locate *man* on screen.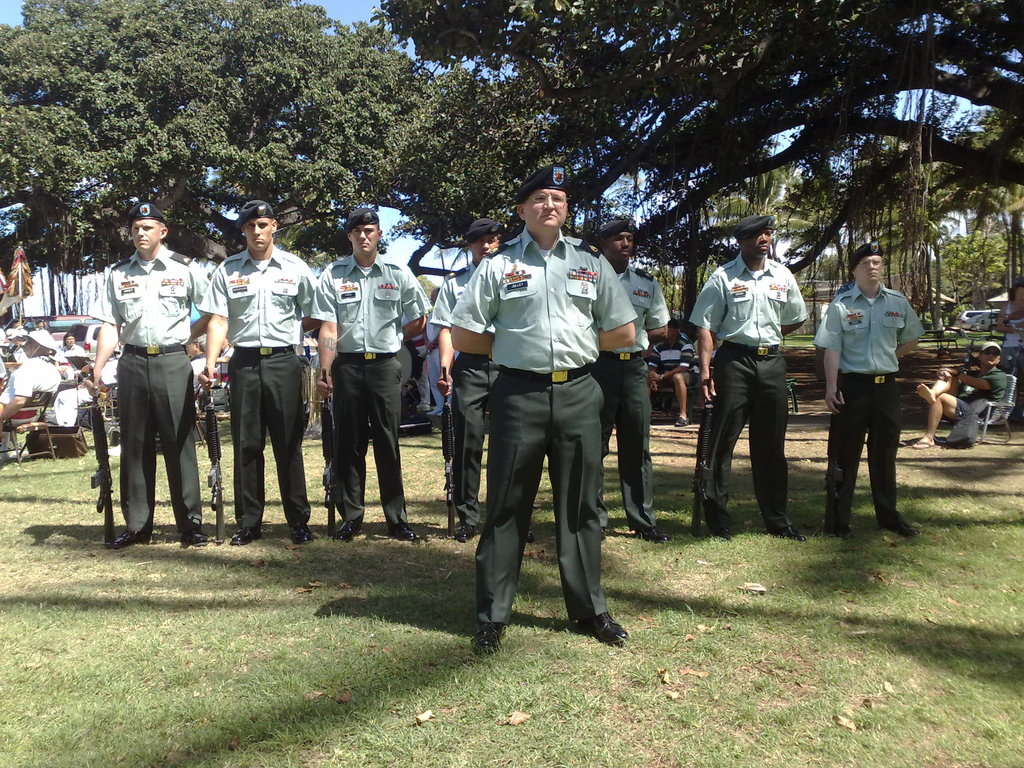
On screen at (x1=687, y1=218, x2=816, y2=542).
